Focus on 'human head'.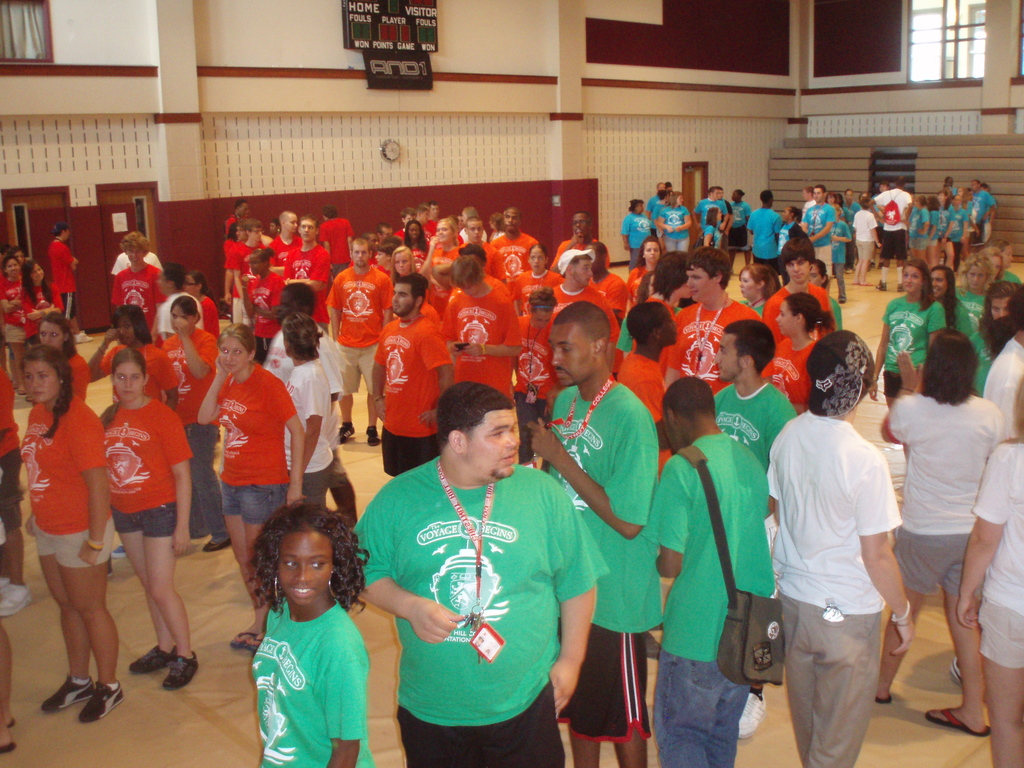
Focused at box=[376, 242, 394, 267].
